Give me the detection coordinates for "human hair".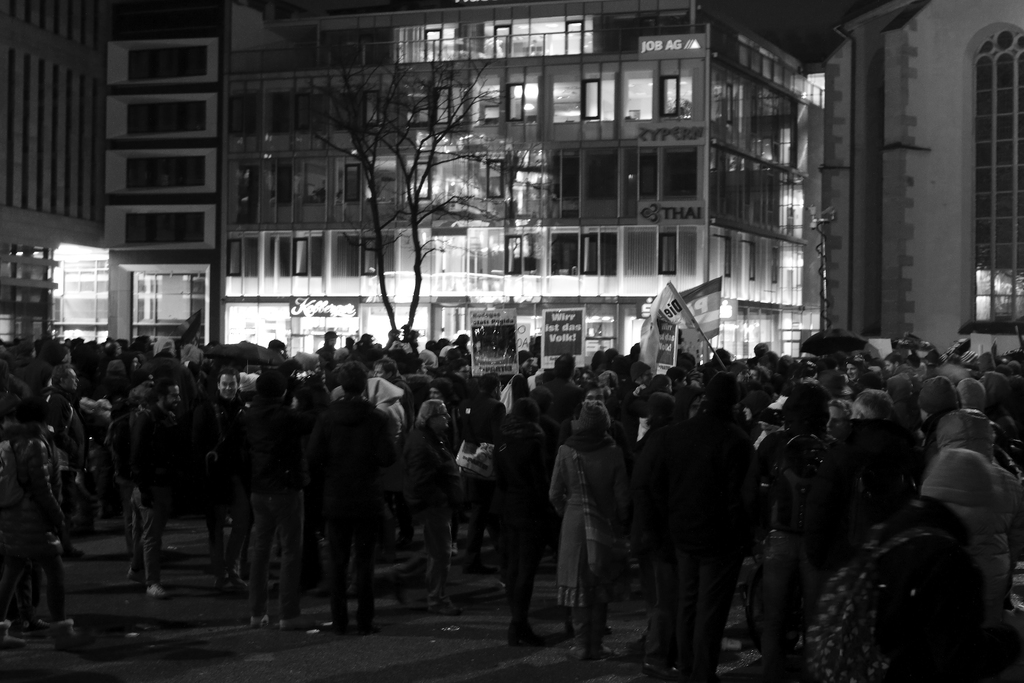
(340,362,365,402).
